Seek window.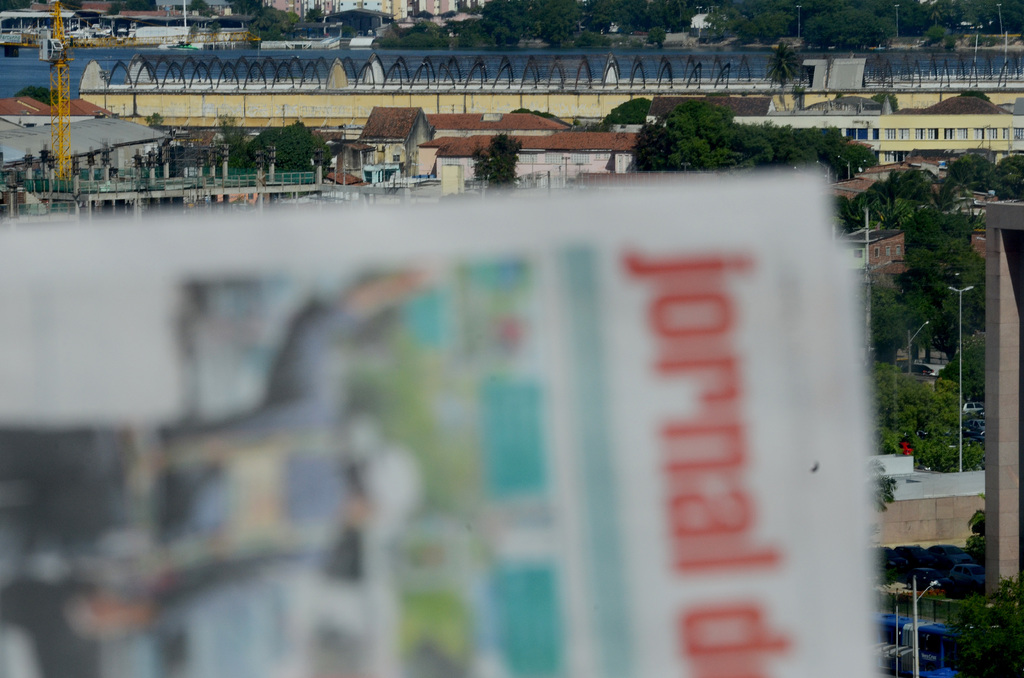
(946,129,951,138).
